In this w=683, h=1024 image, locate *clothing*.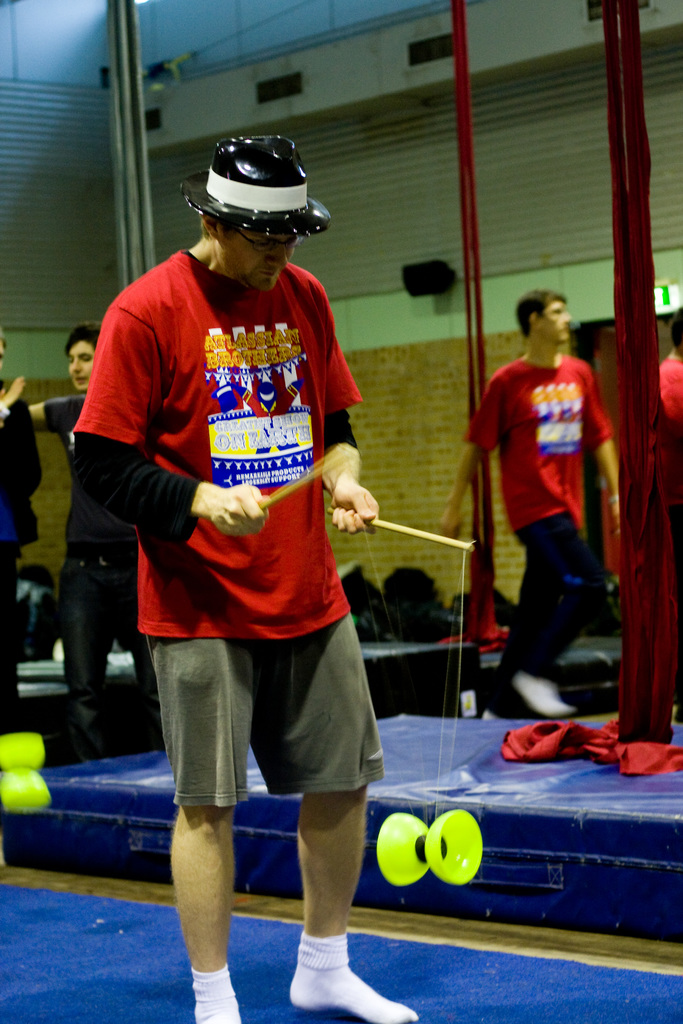
Bounding box: {"left": 40, "top": 393, "right": 175, "bottom": 757}.
